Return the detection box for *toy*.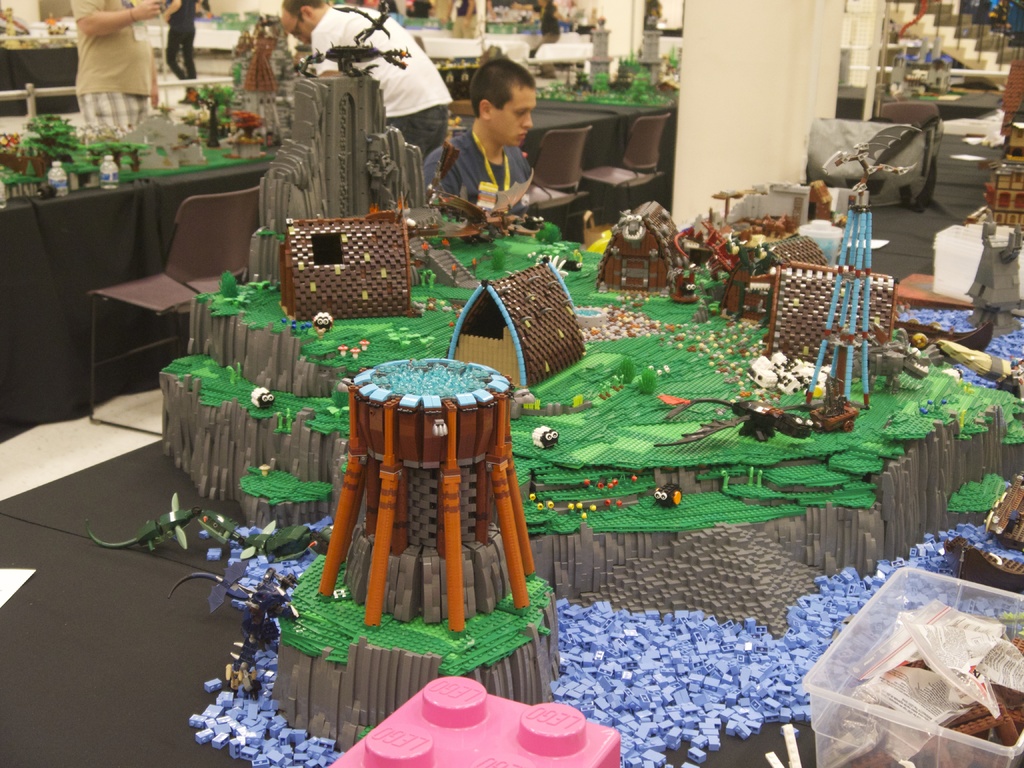
locate(738, 340, 817, 396).
